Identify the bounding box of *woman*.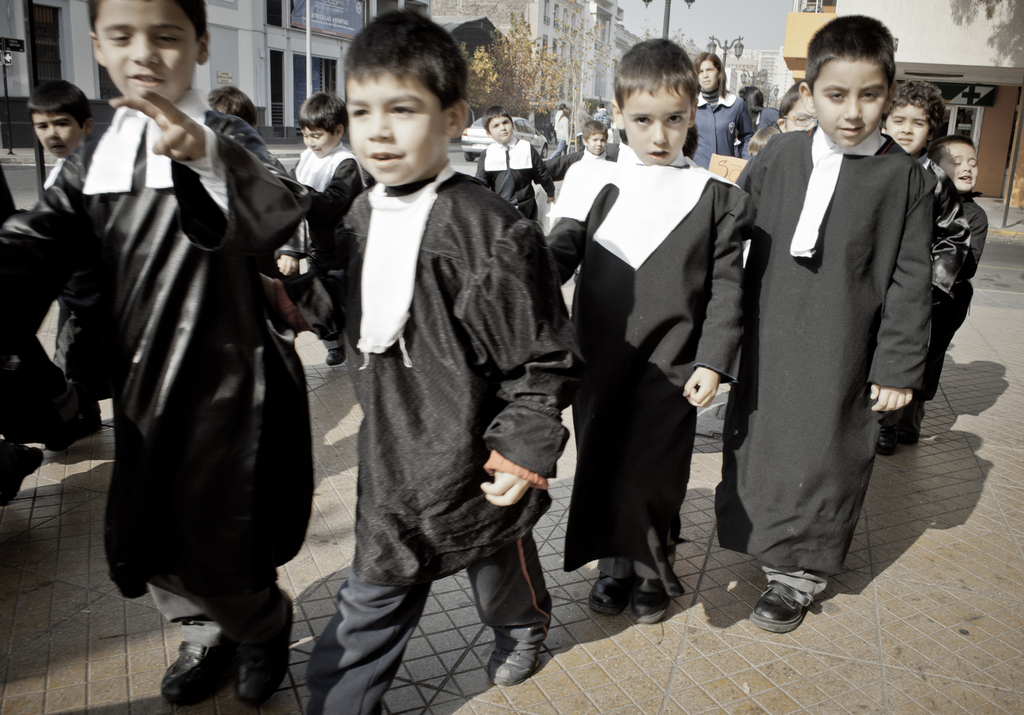
rect(694, 48, 765, 168).
